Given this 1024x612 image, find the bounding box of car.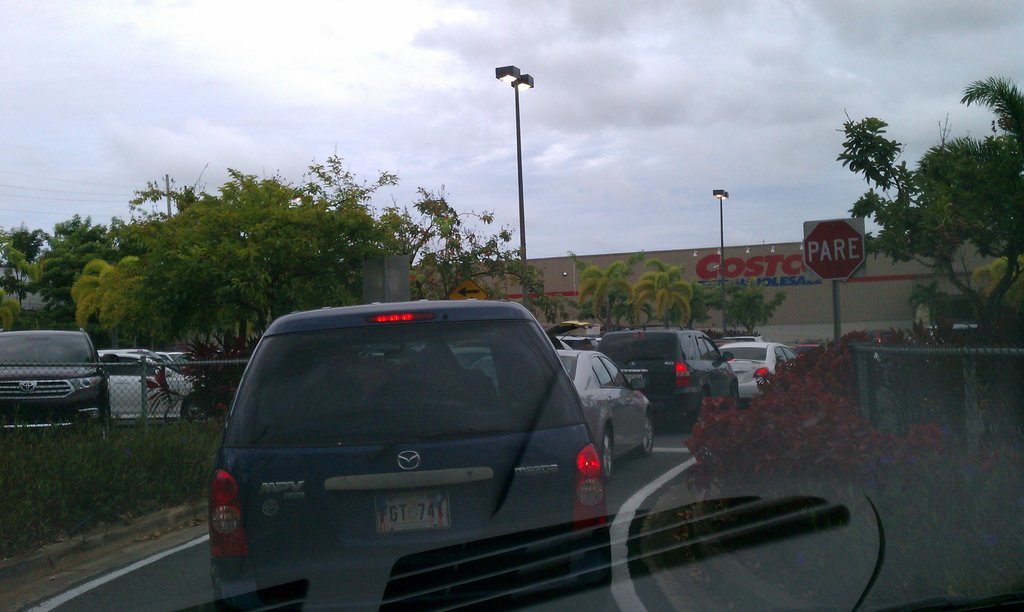
[left=551, top=344, right=652, bottom=476].
